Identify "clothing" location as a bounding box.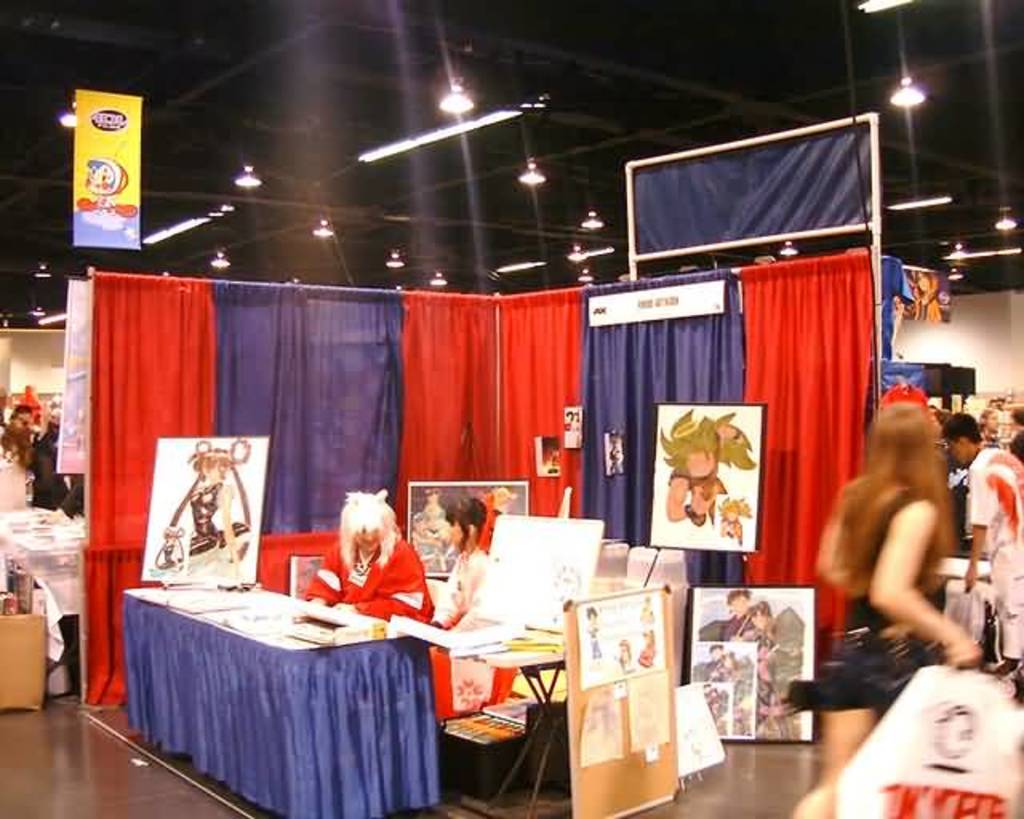
left=421, top=529, right=515, bottom=641.
